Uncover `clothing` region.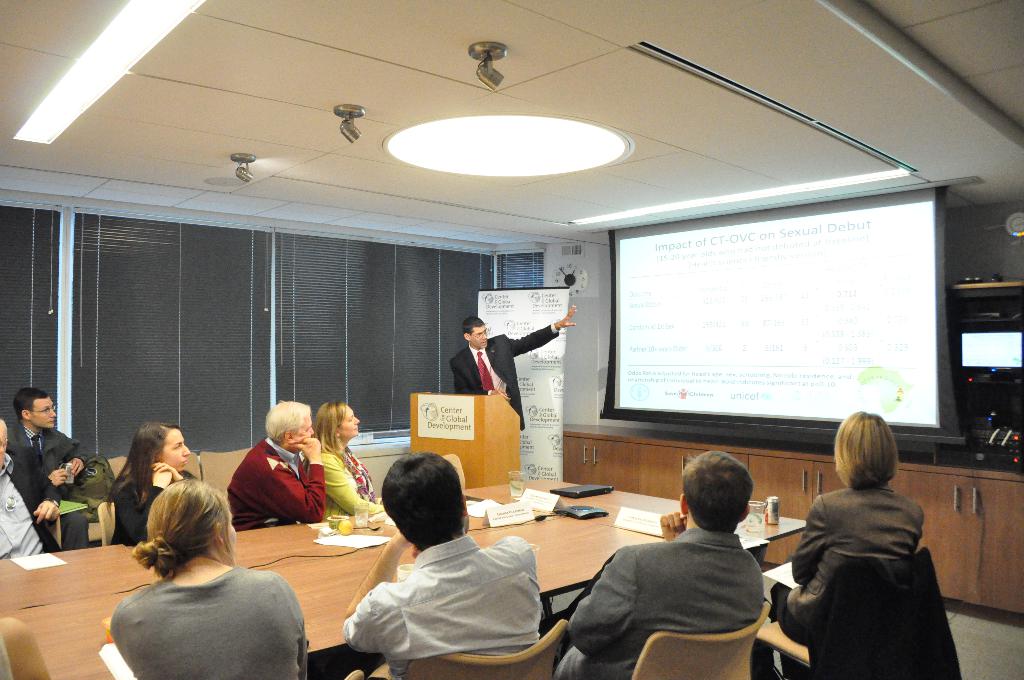
Uncovered: bbox(561, 528, 771, 679).
